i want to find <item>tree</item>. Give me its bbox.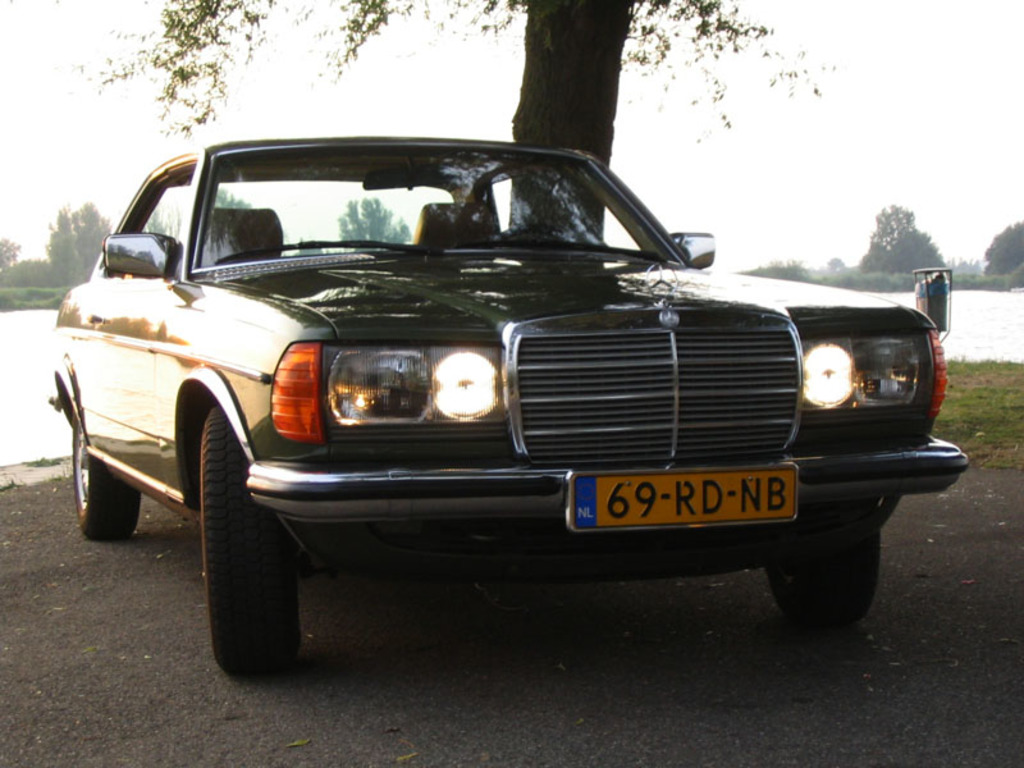
[982, 223, 1023, 296].
